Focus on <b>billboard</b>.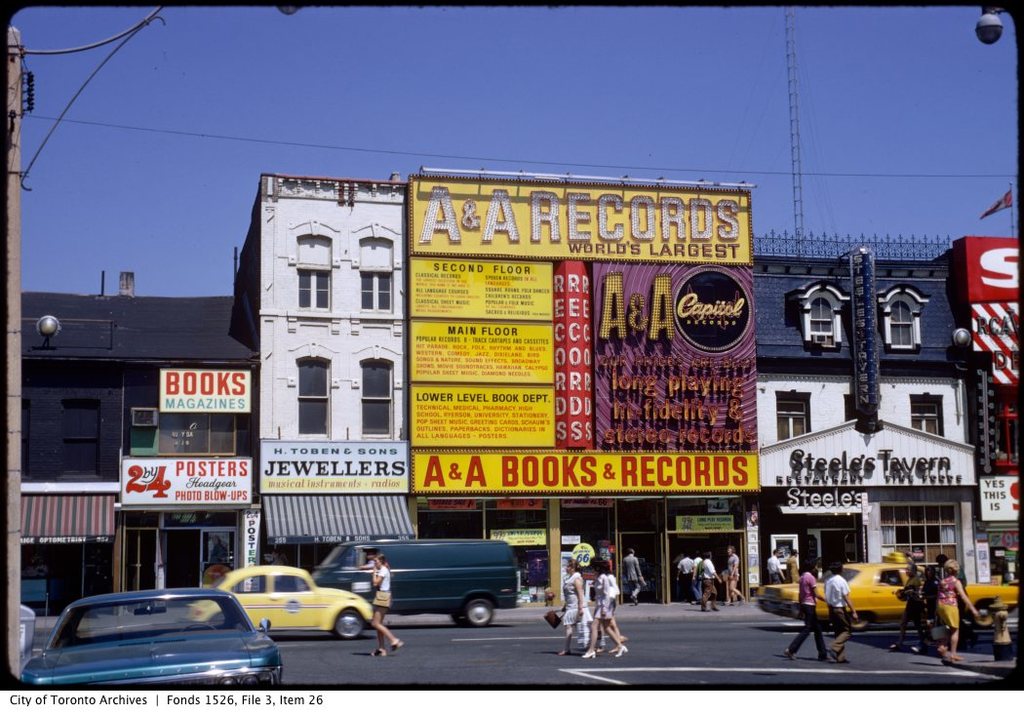
Focused at rect(253, 437, 414, 492).
